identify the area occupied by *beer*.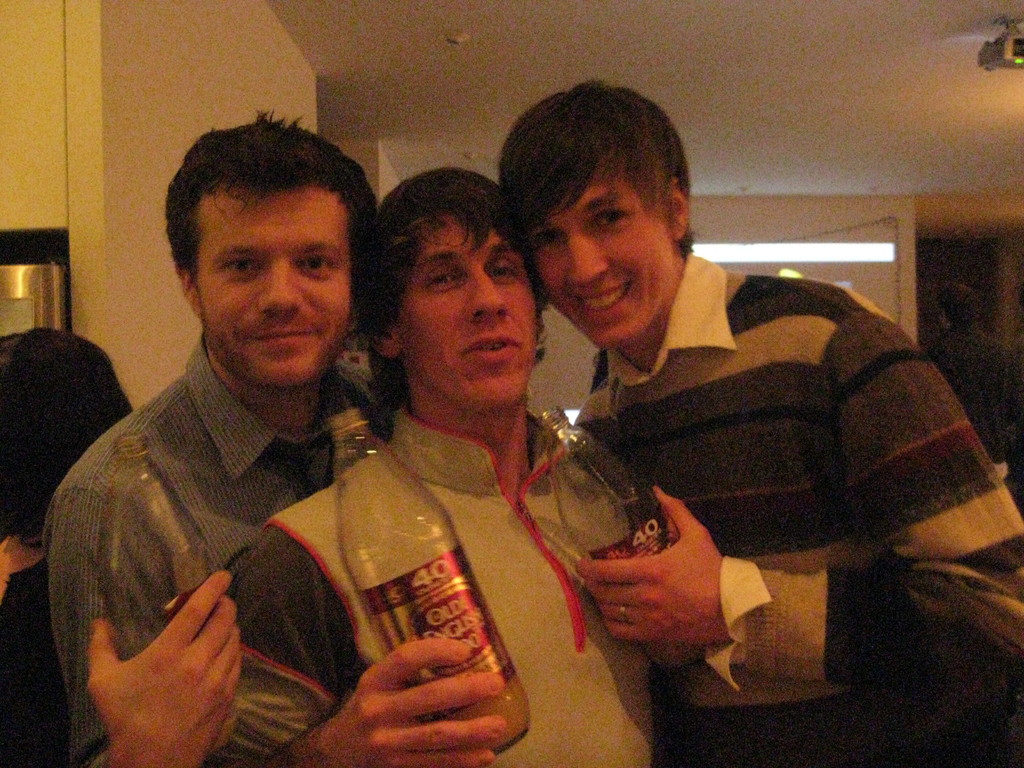
Area: box(527, 406, 714, 676).
